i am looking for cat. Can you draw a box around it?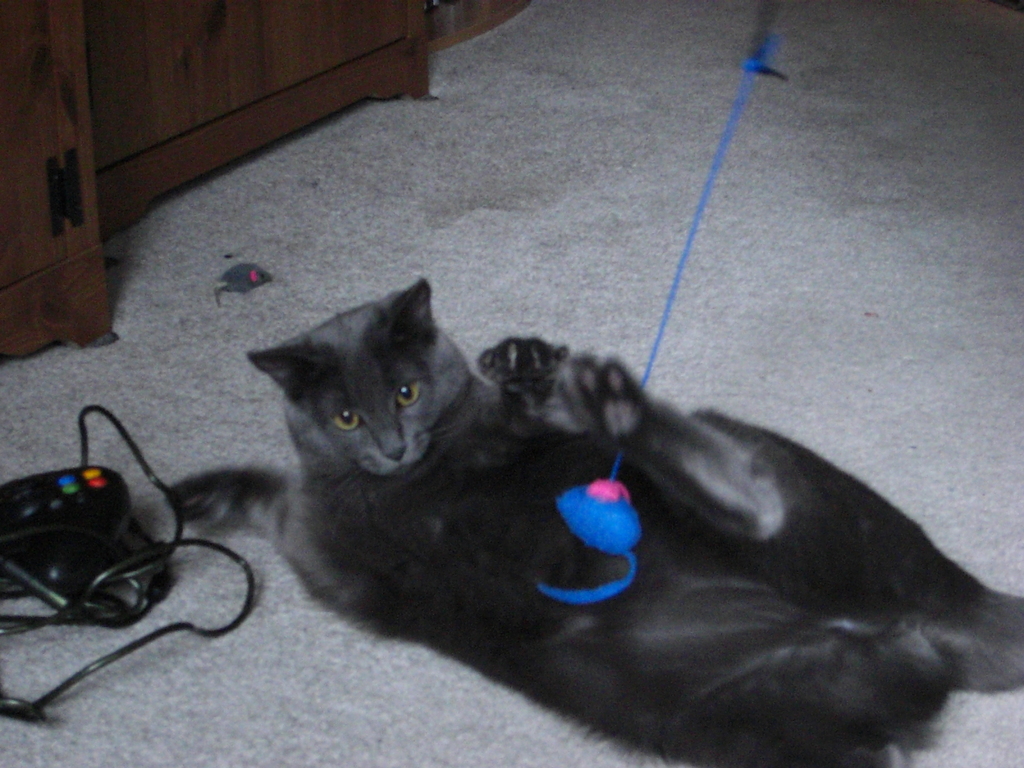
Sure, the bounding box is left=161, top=277, right=1023, bottom=767.
